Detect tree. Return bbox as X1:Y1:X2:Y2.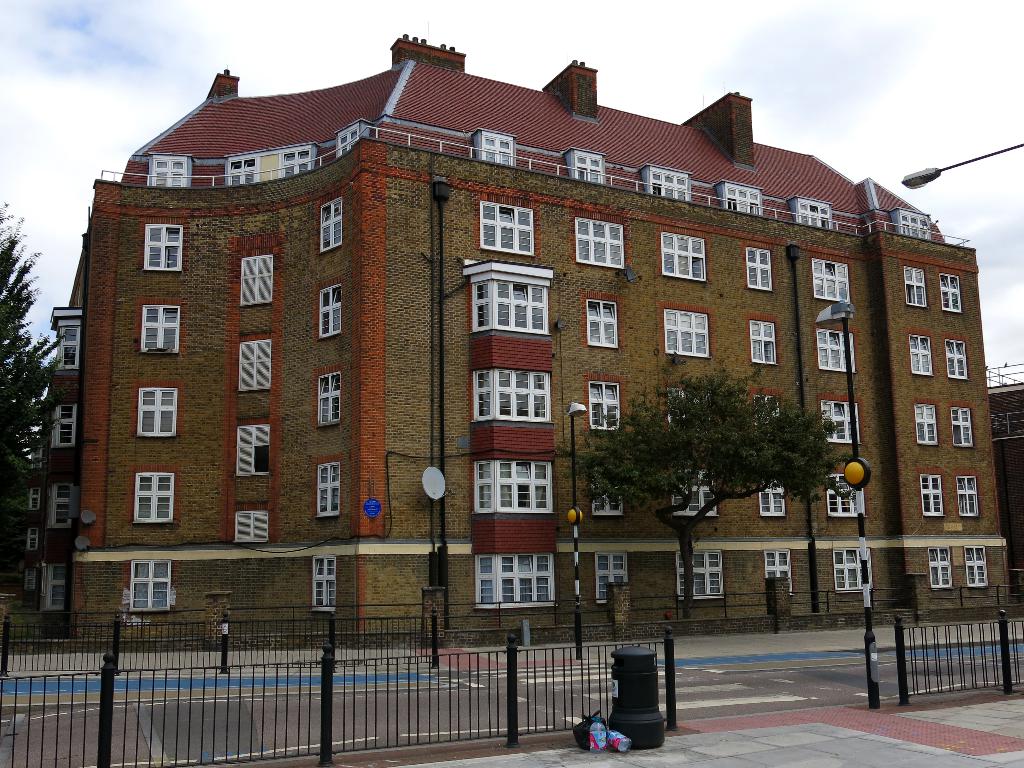
570:353:860:629.
